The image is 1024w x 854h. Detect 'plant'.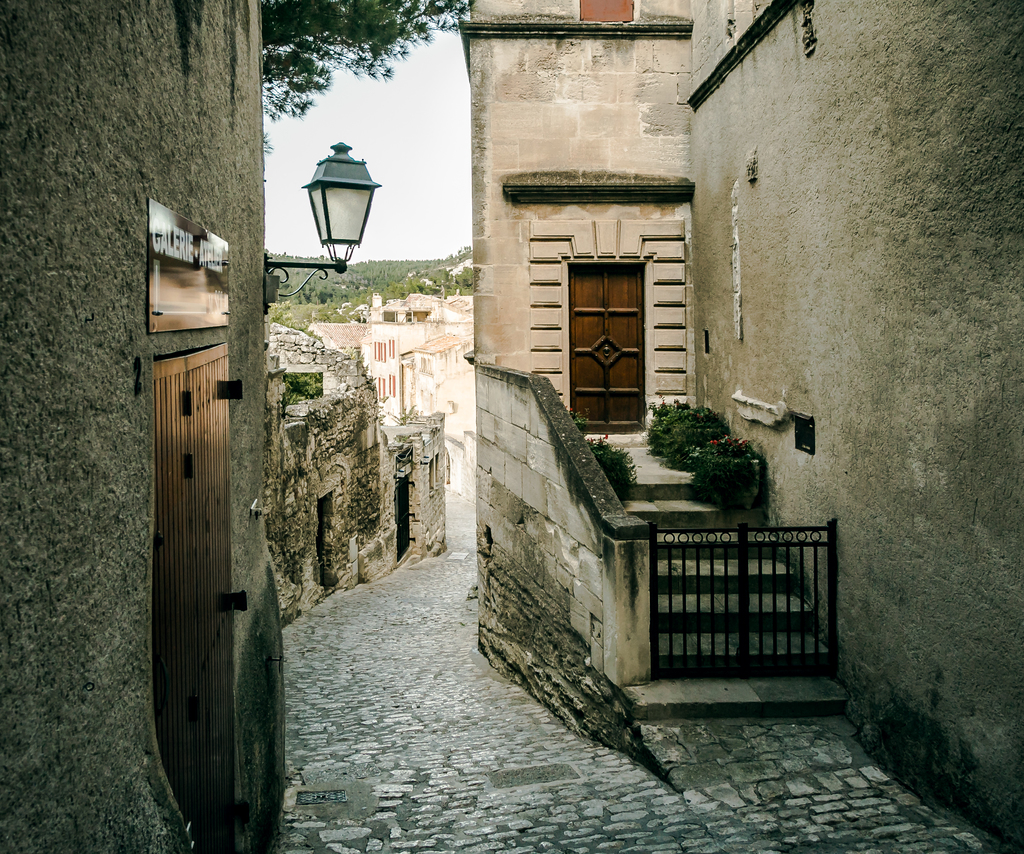
Detection: detection(563, 397, 593, 431).
